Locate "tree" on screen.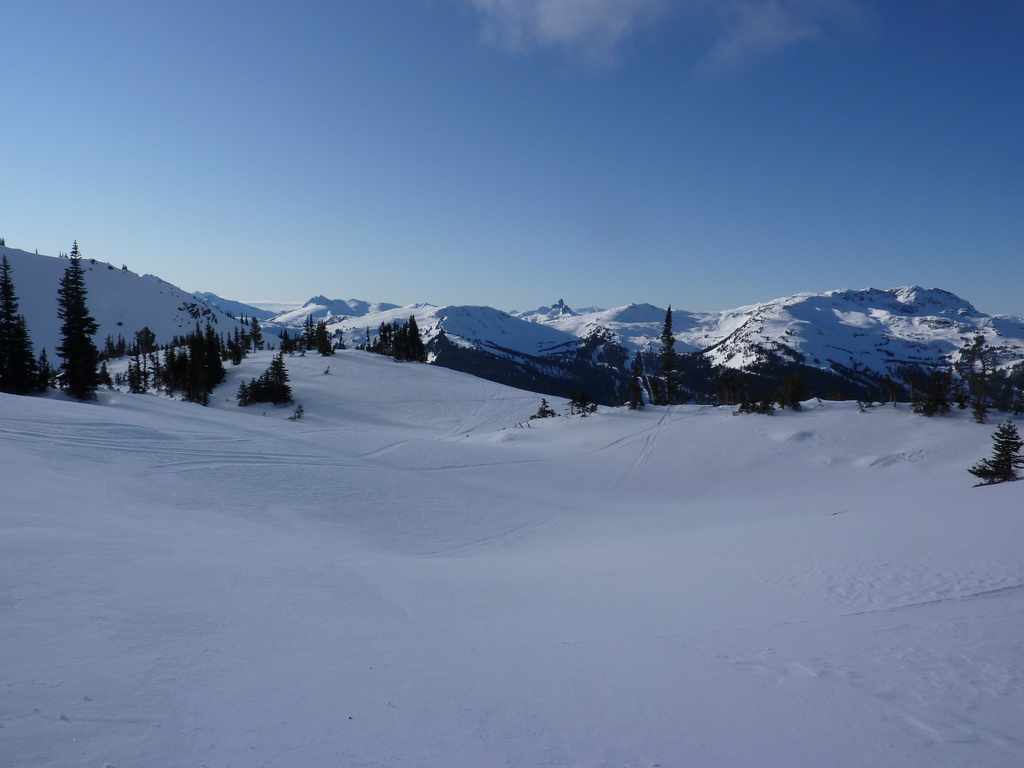
On screen at select_region(37, 344, 54, 380).
